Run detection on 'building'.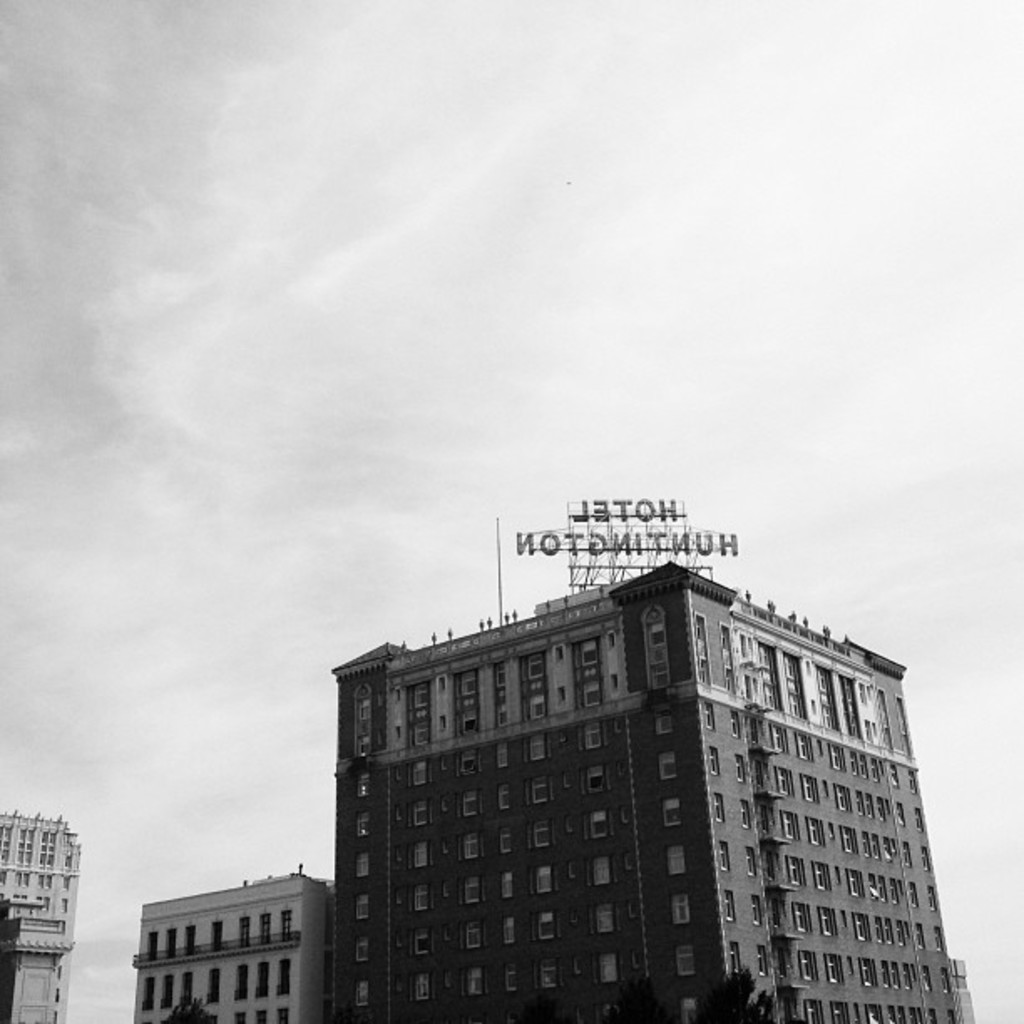
Result: {"left": 333, "top": 556, "right": 979, "bottom": 1022}.
